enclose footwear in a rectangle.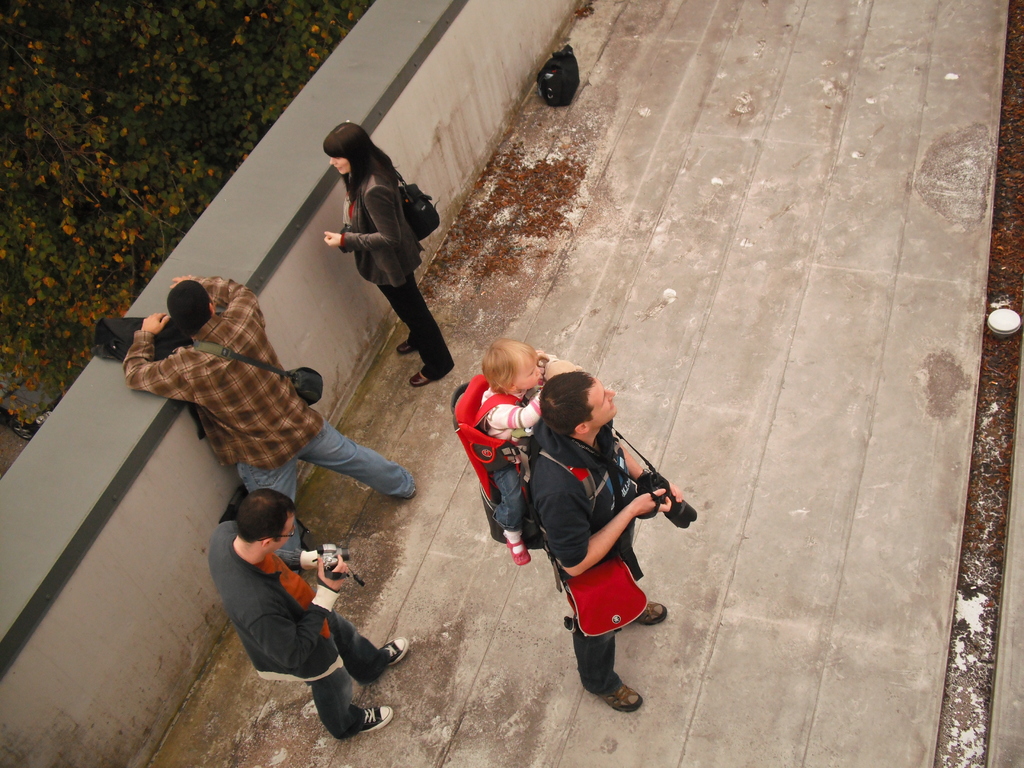
403/360/449/392.
